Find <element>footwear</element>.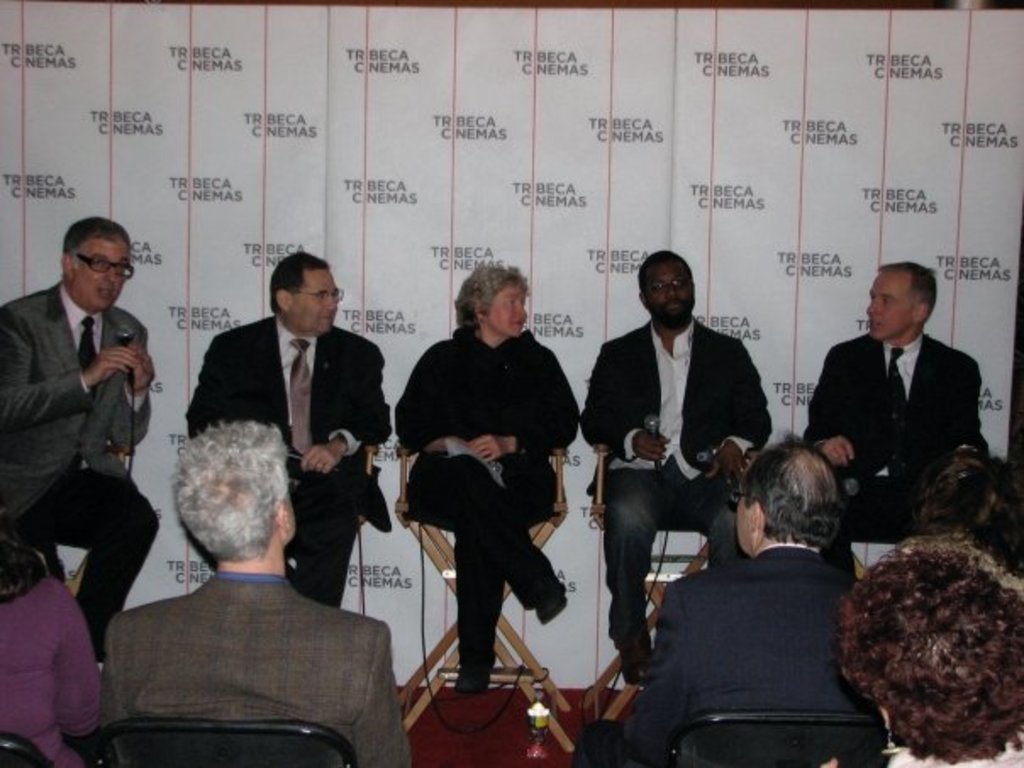
x1=534, y1=582, x2=570, y2=624.
